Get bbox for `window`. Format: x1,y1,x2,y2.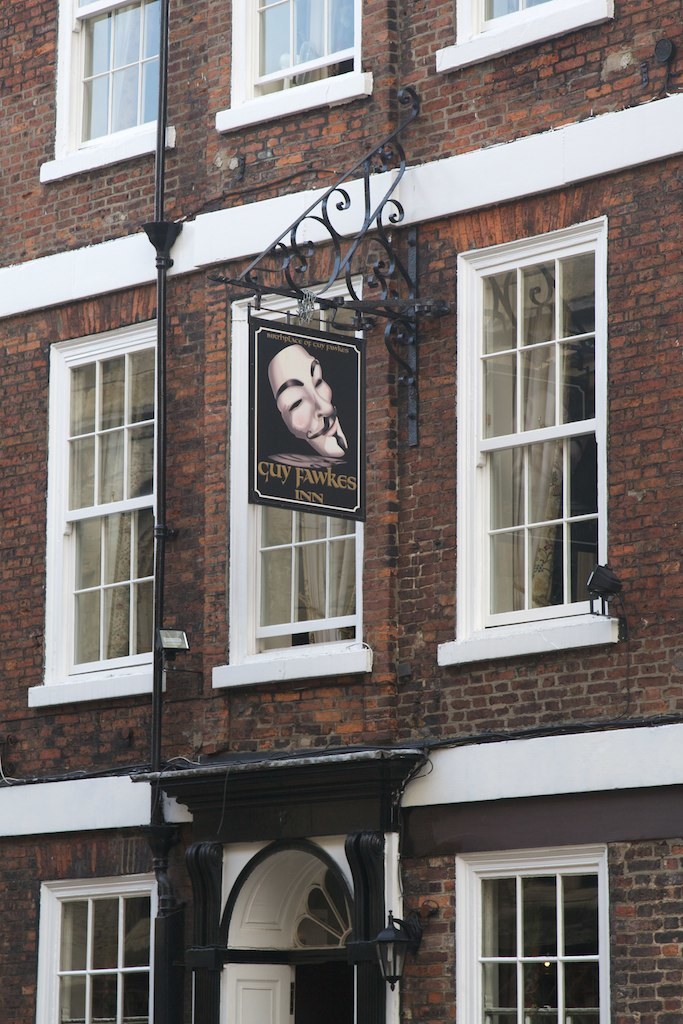
449,191,625,658.
